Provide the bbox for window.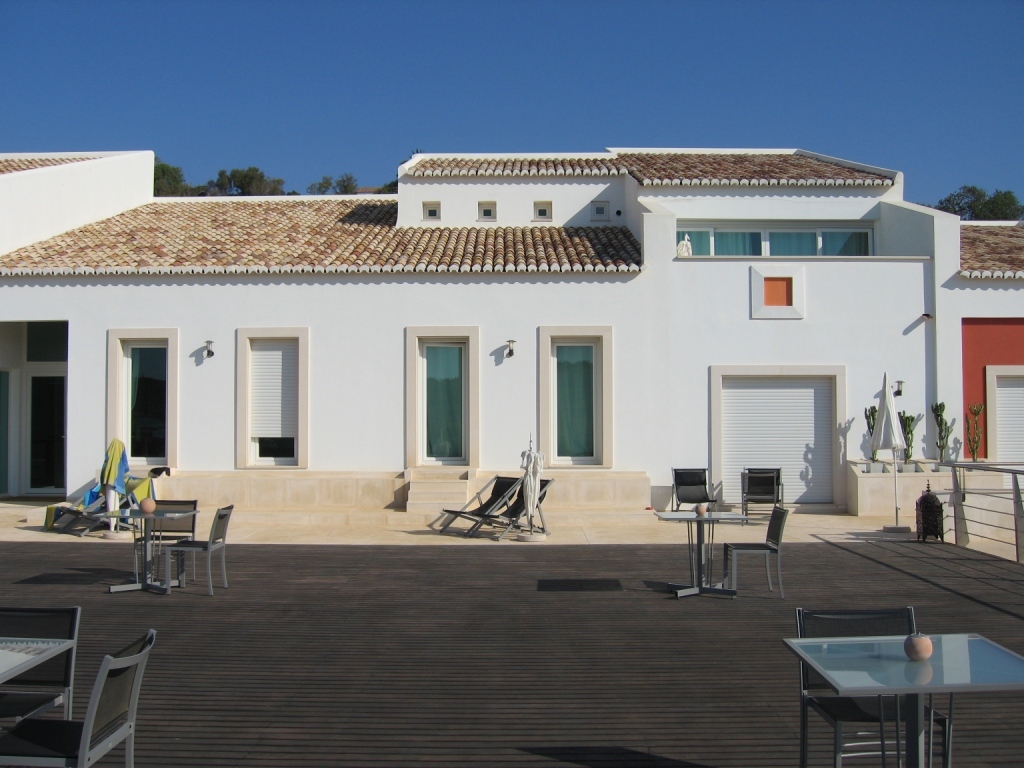
244,331,337,471.
